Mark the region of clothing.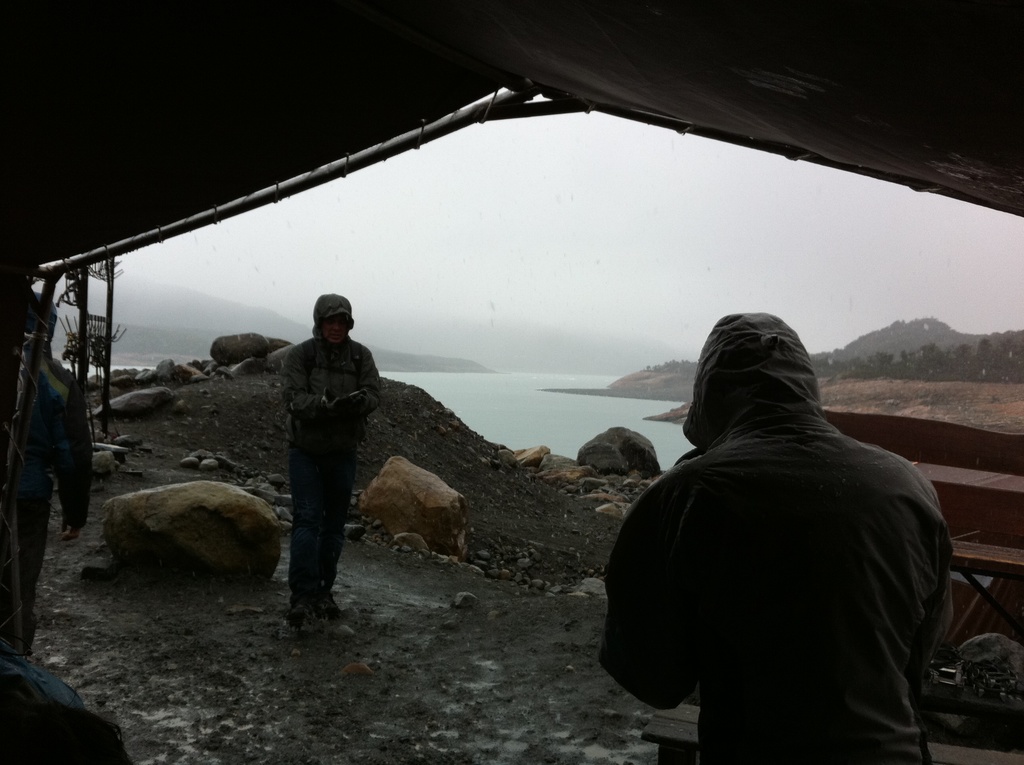
Region: box(278, 339, 385, 628).
